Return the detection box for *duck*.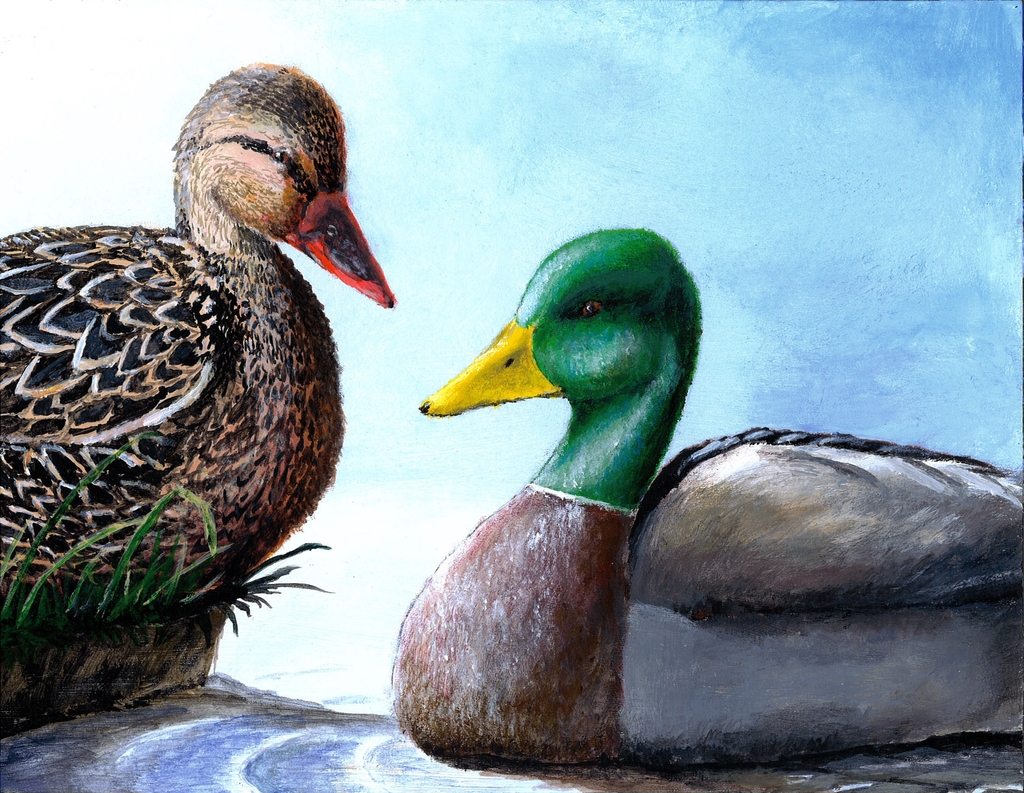
bbox=(388, 219, 1023, 777).
